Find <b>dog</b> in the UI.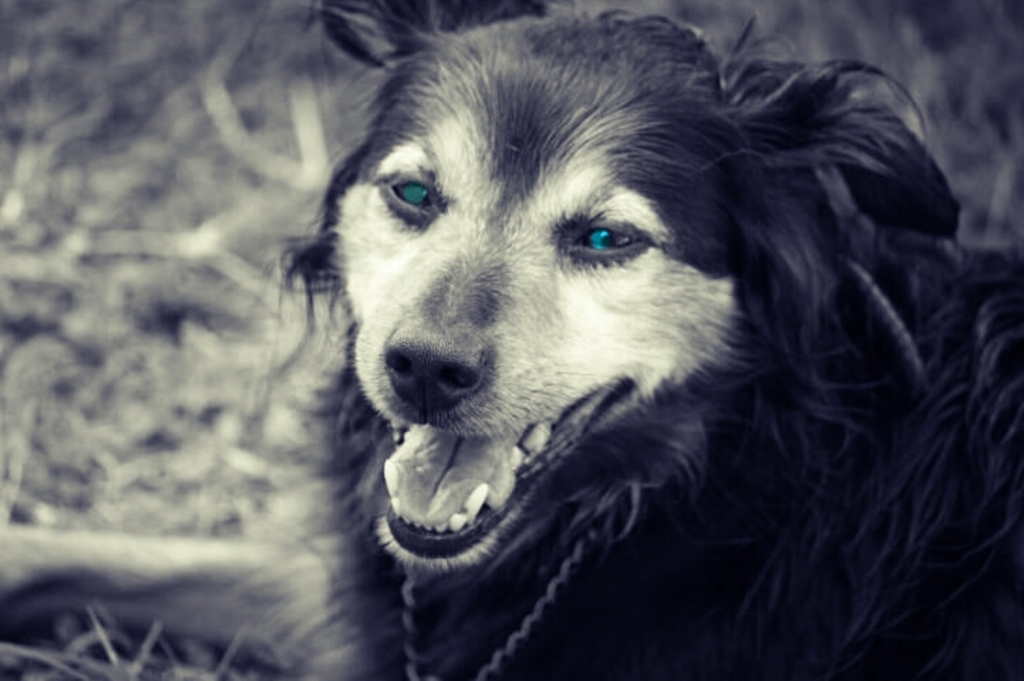
UI element at bbox(272, 0, 1023, 680).
